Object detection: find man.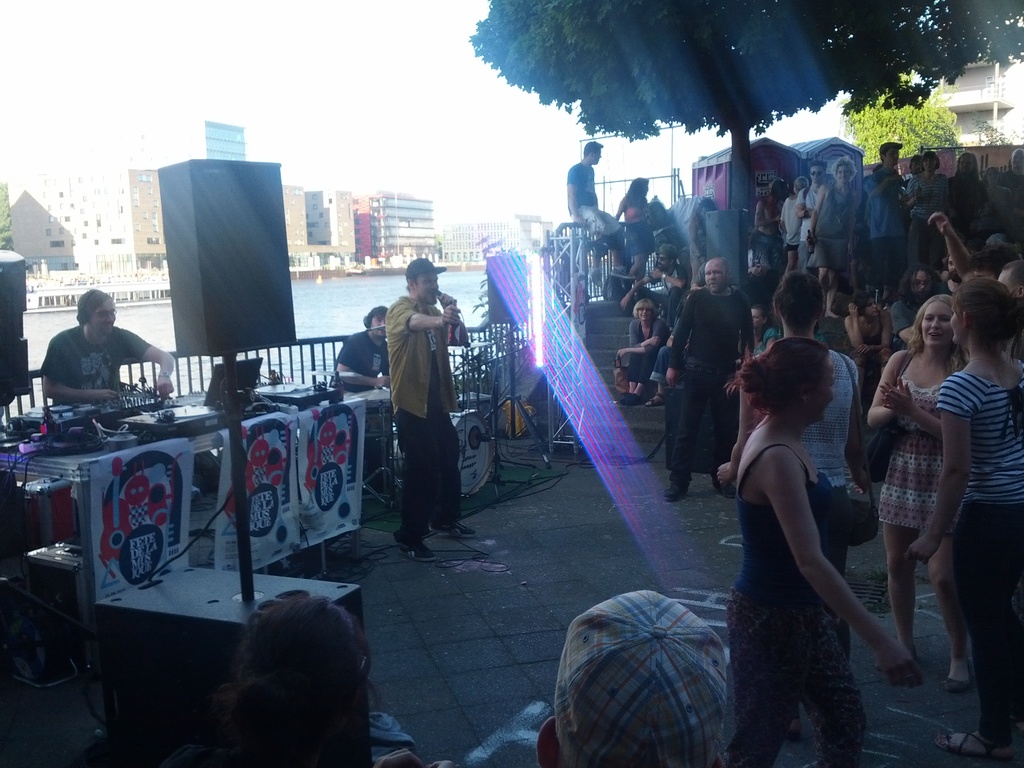
bbox(996, 264, 1023, 306).
